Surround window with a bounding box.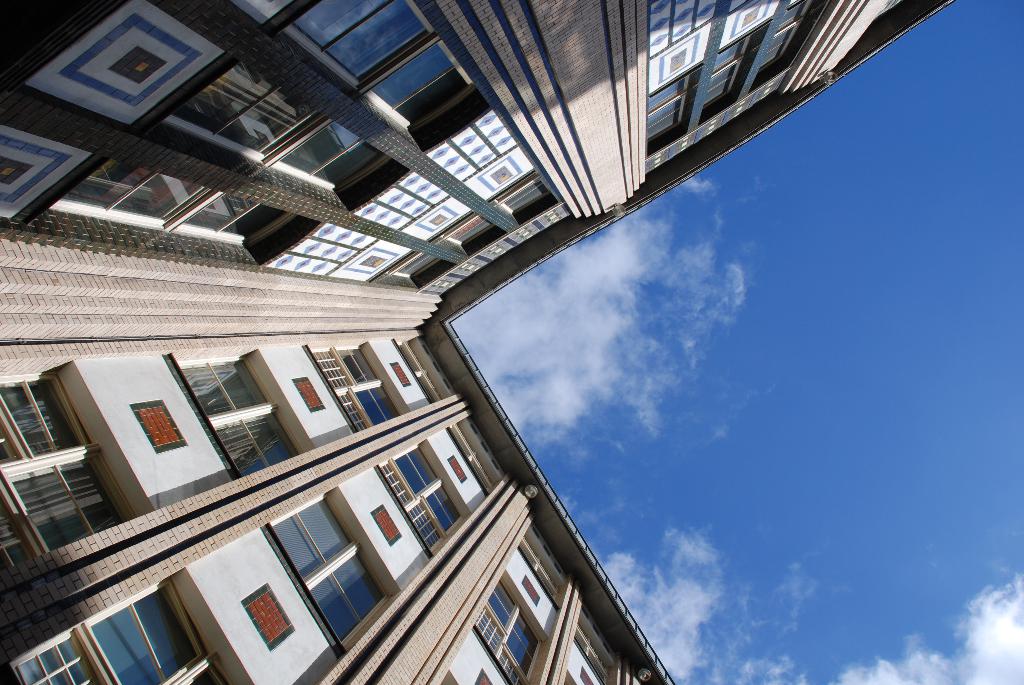
box=[173, 56, 390, 190].
